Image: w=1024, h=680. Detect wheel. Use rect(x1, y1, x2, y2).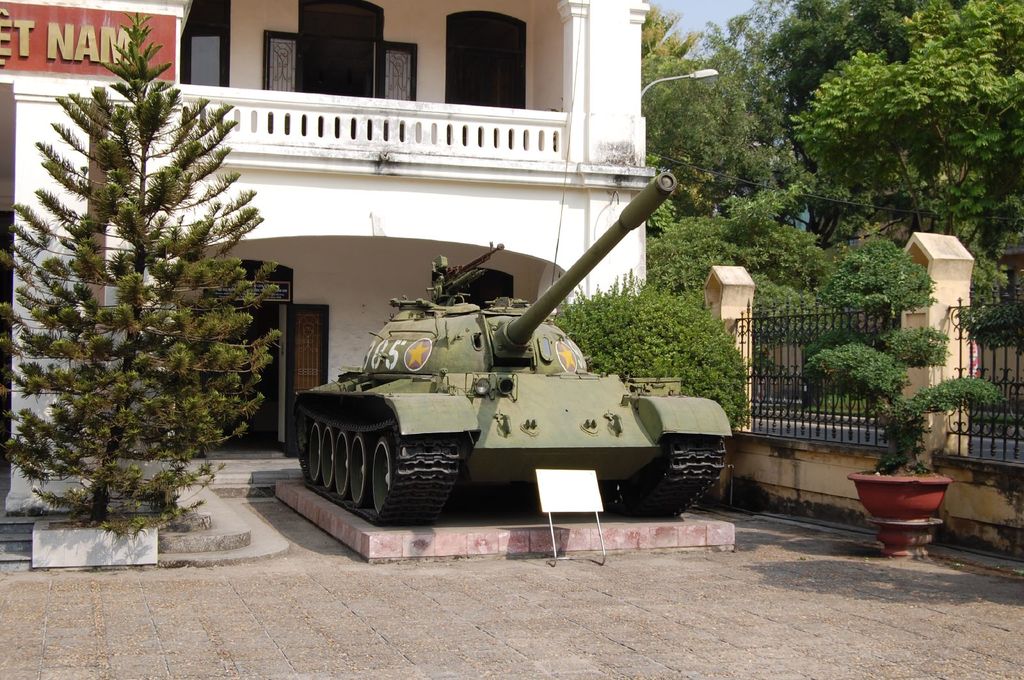
rect(334, 427, 349, 496).
